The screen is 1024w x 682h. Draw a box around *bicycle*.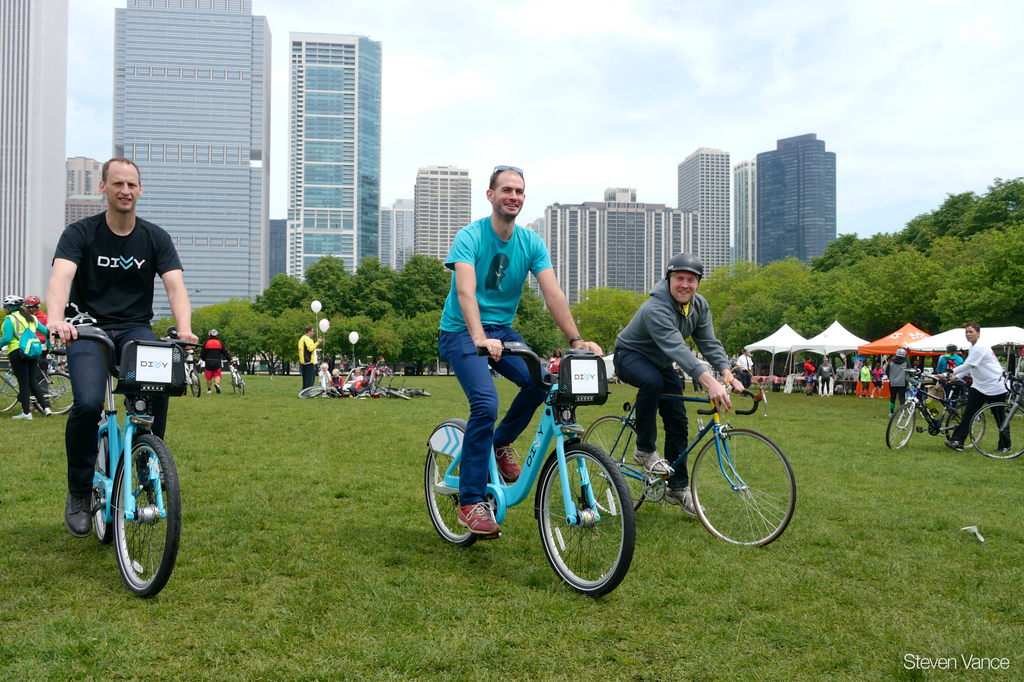
bbox=(300, 383, 349, 401).
